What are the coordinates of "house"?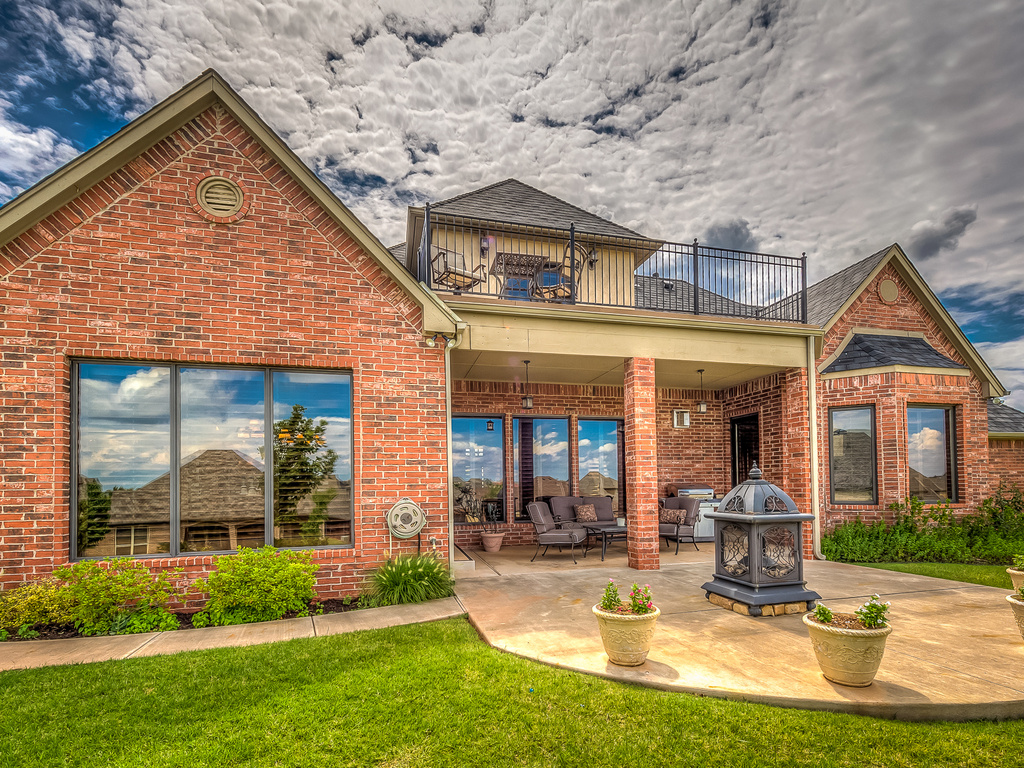
x1=825, y1=429, x2=957, y2=504.
